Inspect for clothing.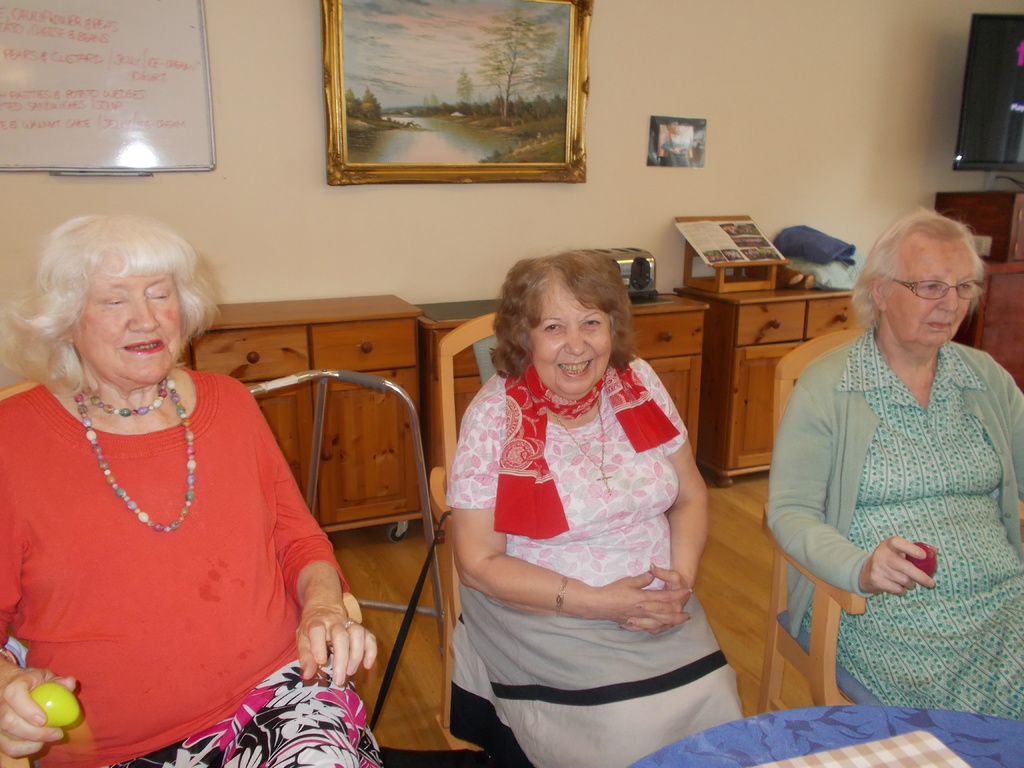
Inspection: (7, 358, 335, 733).
